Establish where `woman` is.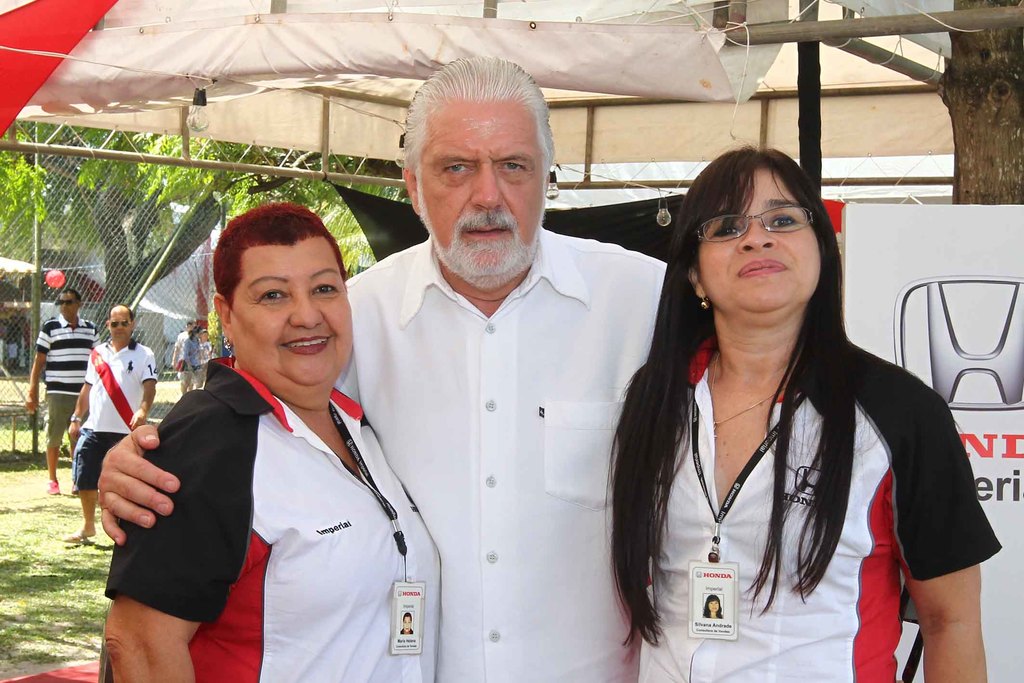
Established at <box>99,206,445,682</box>.
